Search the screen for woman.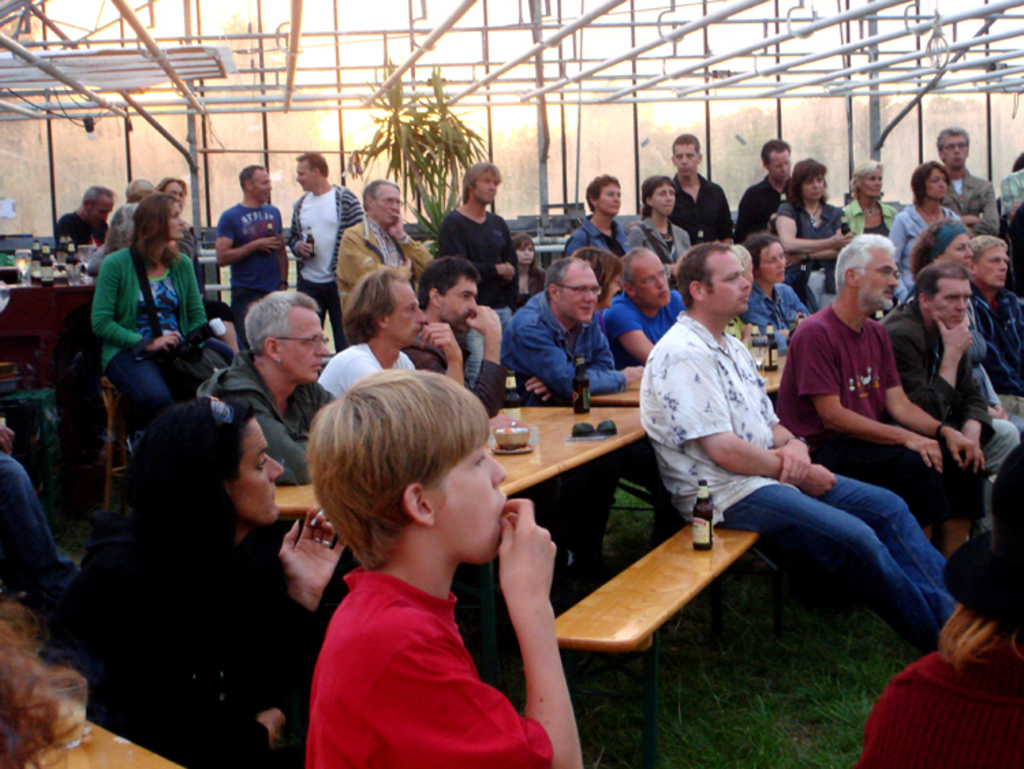
Found at [907,217,1021,535].
